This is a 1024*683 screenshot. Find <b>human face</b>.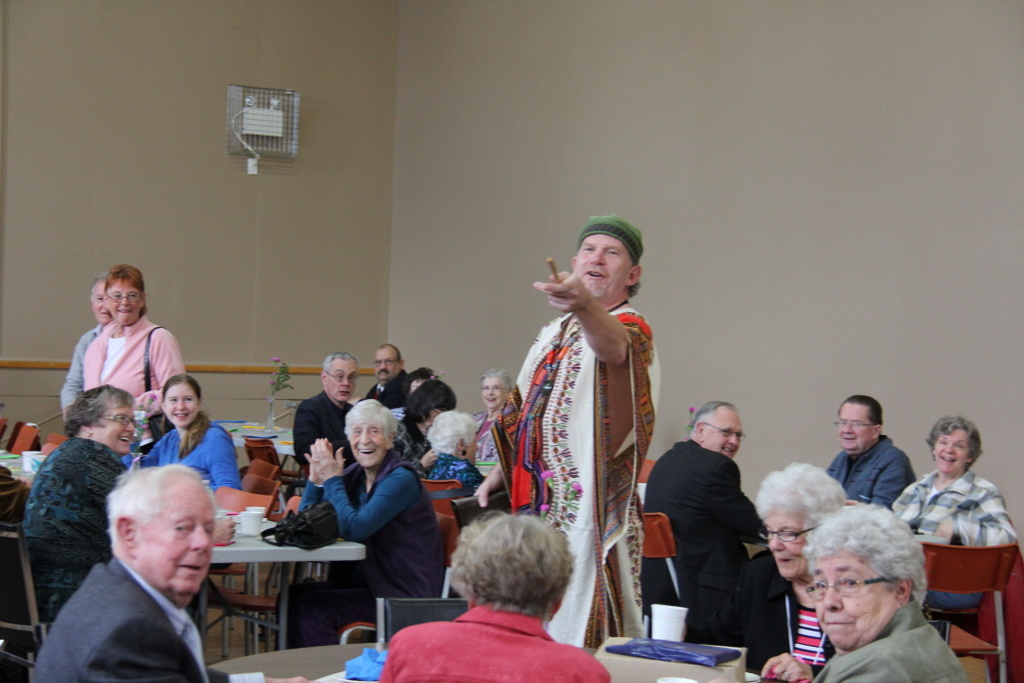
Bounding box: [left=705, top=399, right=738, bottom=452].
